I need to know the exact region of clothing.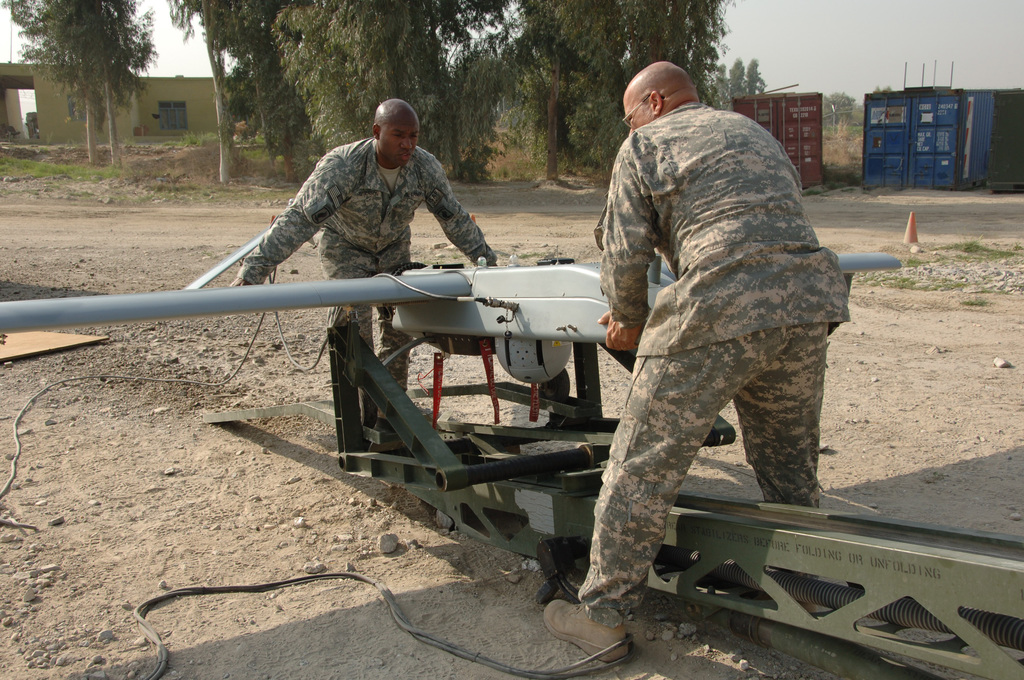
Region: <box>241,140,499,399</box>.
